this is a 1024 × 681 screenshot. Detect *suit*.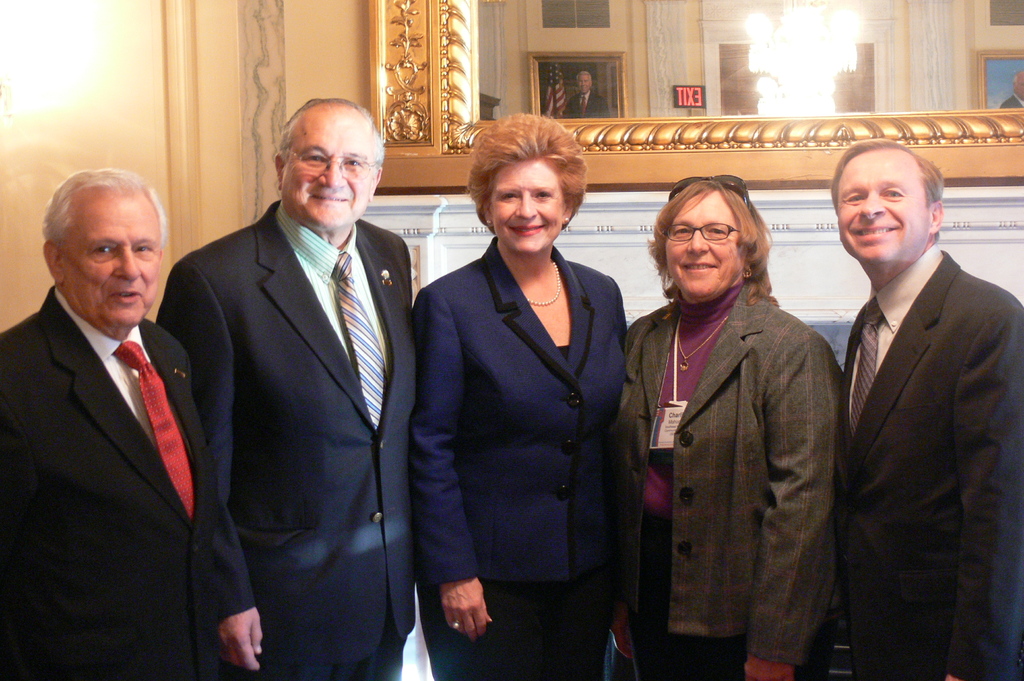
Rect(836, 243, 1023, 680).
